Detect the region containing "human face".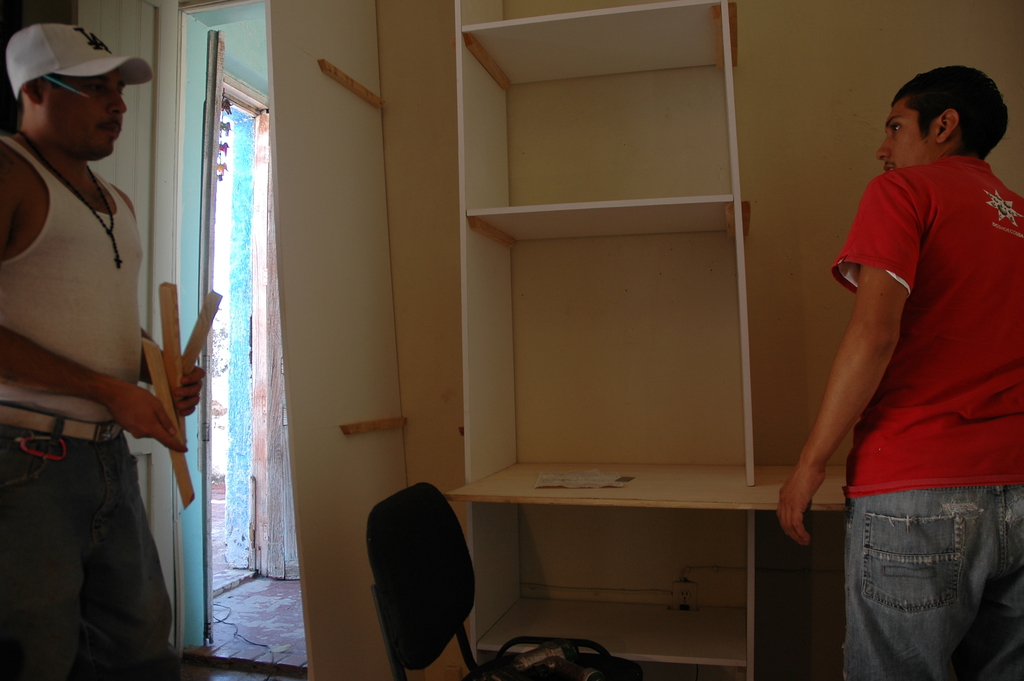
detection(42, 70, 131, 158).
